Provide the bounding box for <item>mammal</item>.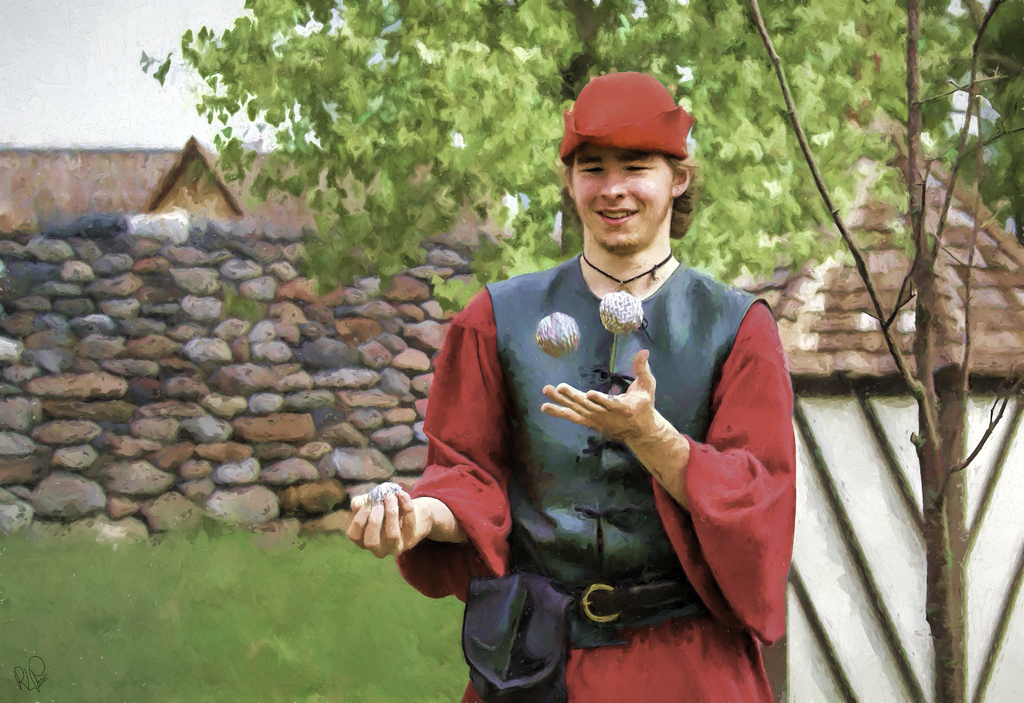
[344,70,798,702].
